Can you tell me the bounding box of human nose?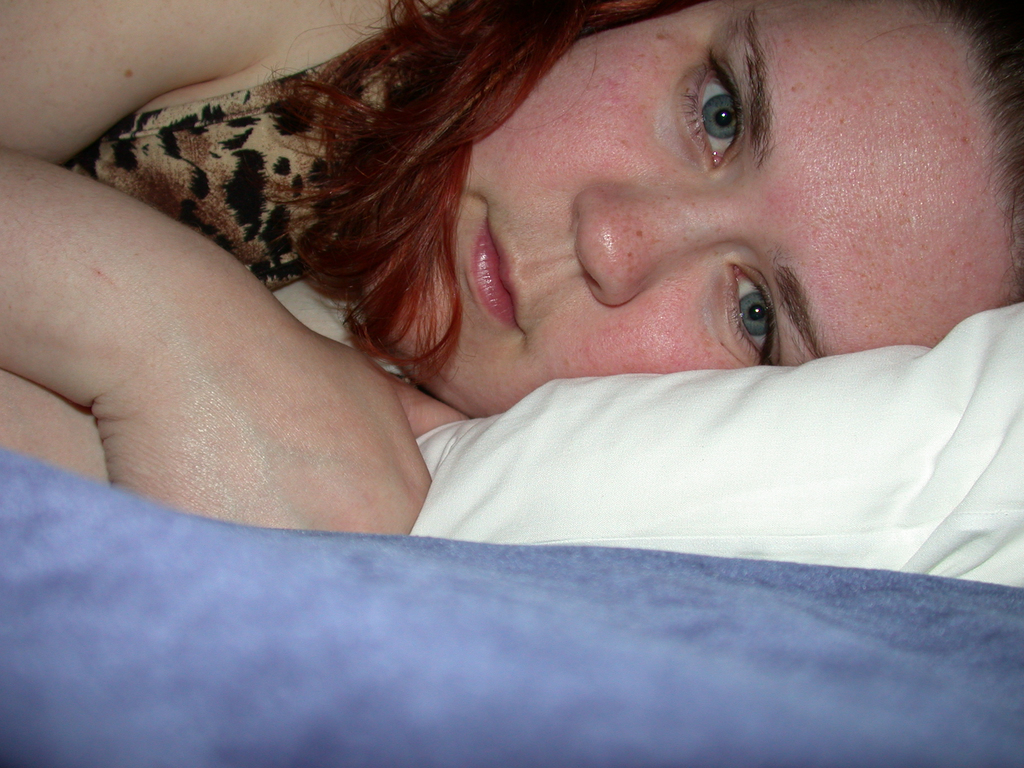
bbox=[572, 193, 724, 308].
